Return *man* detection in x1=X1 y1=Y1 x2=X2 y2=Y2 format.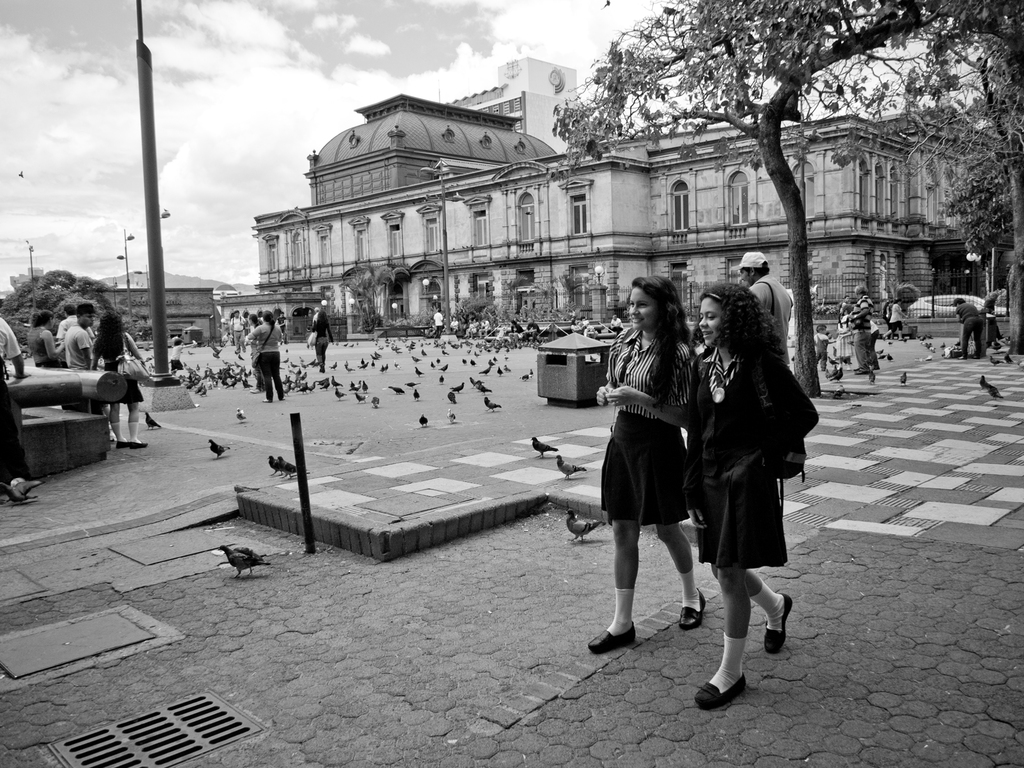
x1=63 y1=305 x2=118 y2=447.
